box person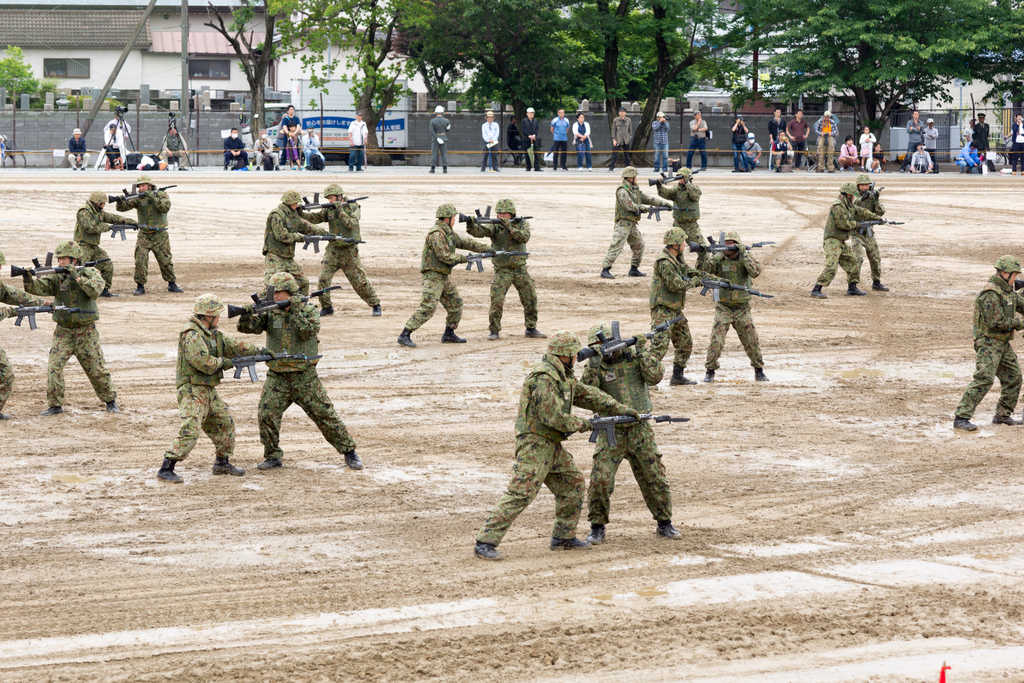
<box>236,264,338,477</box>
